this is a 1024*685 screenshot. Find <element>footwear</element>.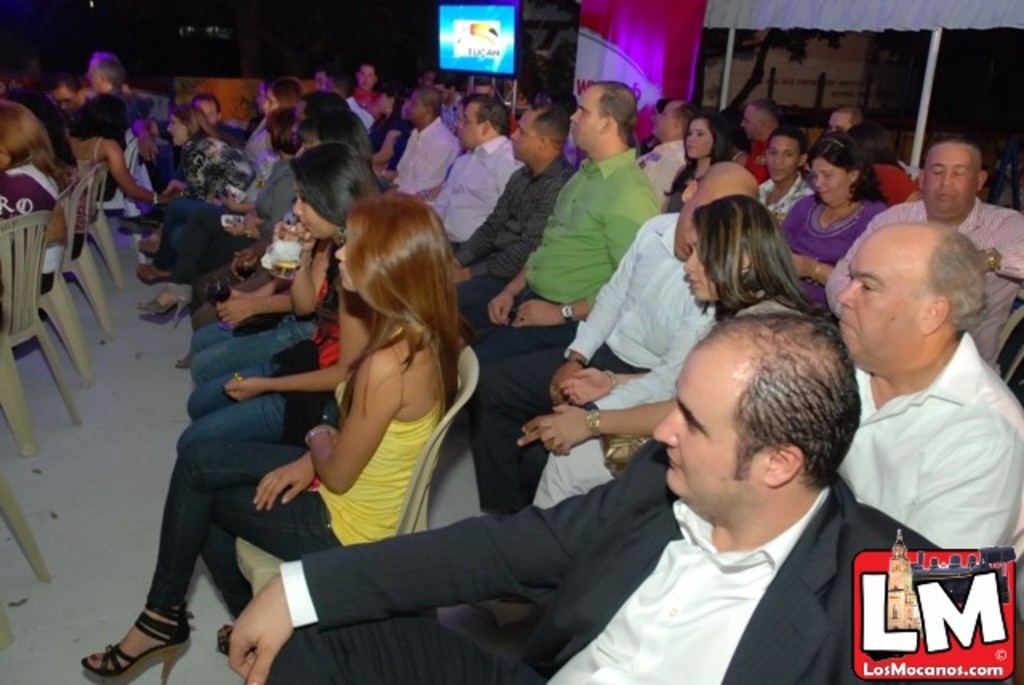
Bounding box: bbox(131, 283, 192, 318).
